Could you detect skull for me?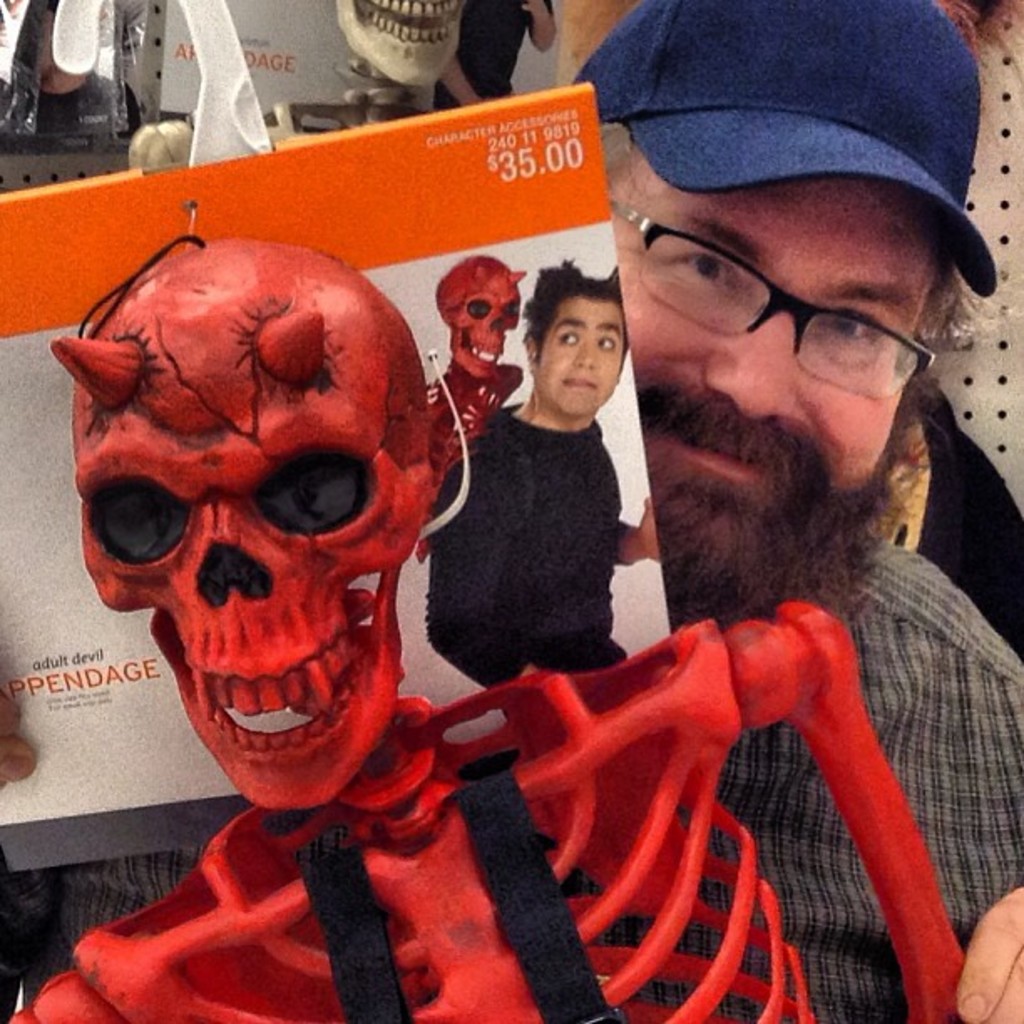
Detection result: crop(336, 0, 467, 87).
